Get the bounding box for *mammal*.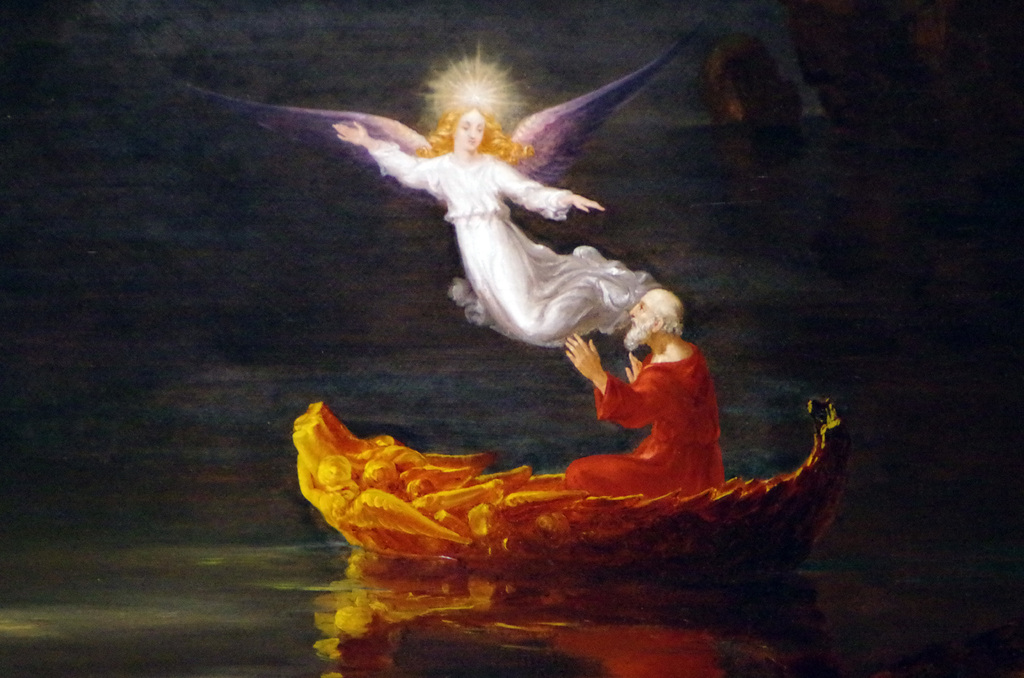
x1=324, y1=57, x2=644, y2=373.
